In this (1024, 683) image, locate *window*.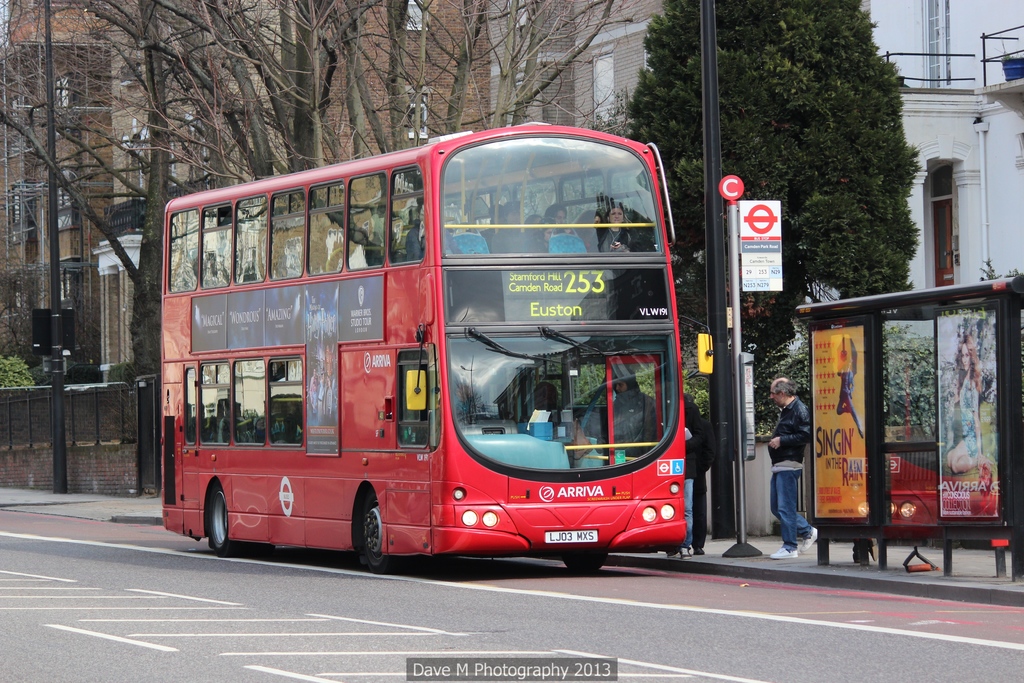
Bounding box: 4,94,34,156.
